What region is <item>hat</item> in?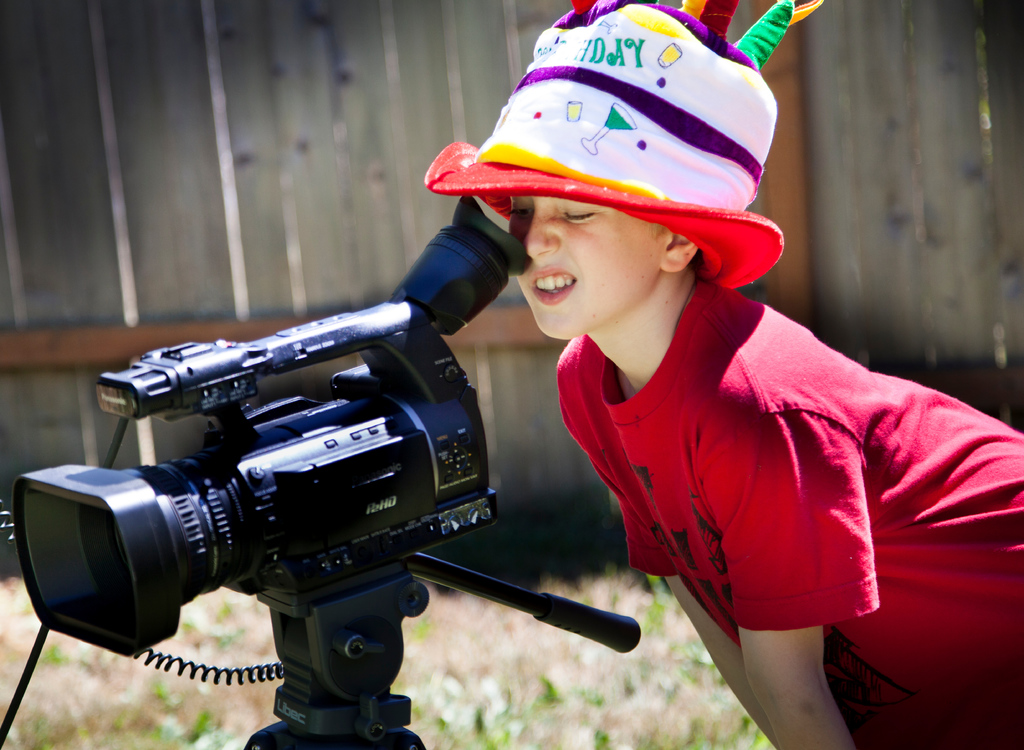
<bbox>420, 1, 789, 288</bbox>.
